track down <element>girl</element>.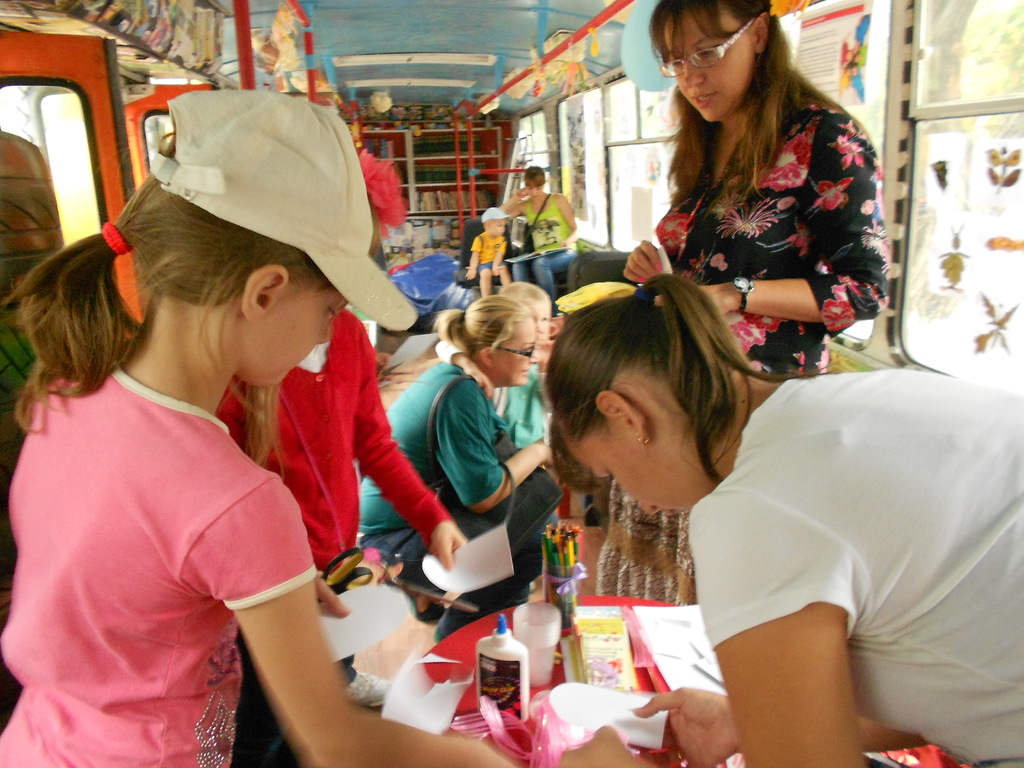
Tracked to [left=0, top=93, right=525, bottom=767].
